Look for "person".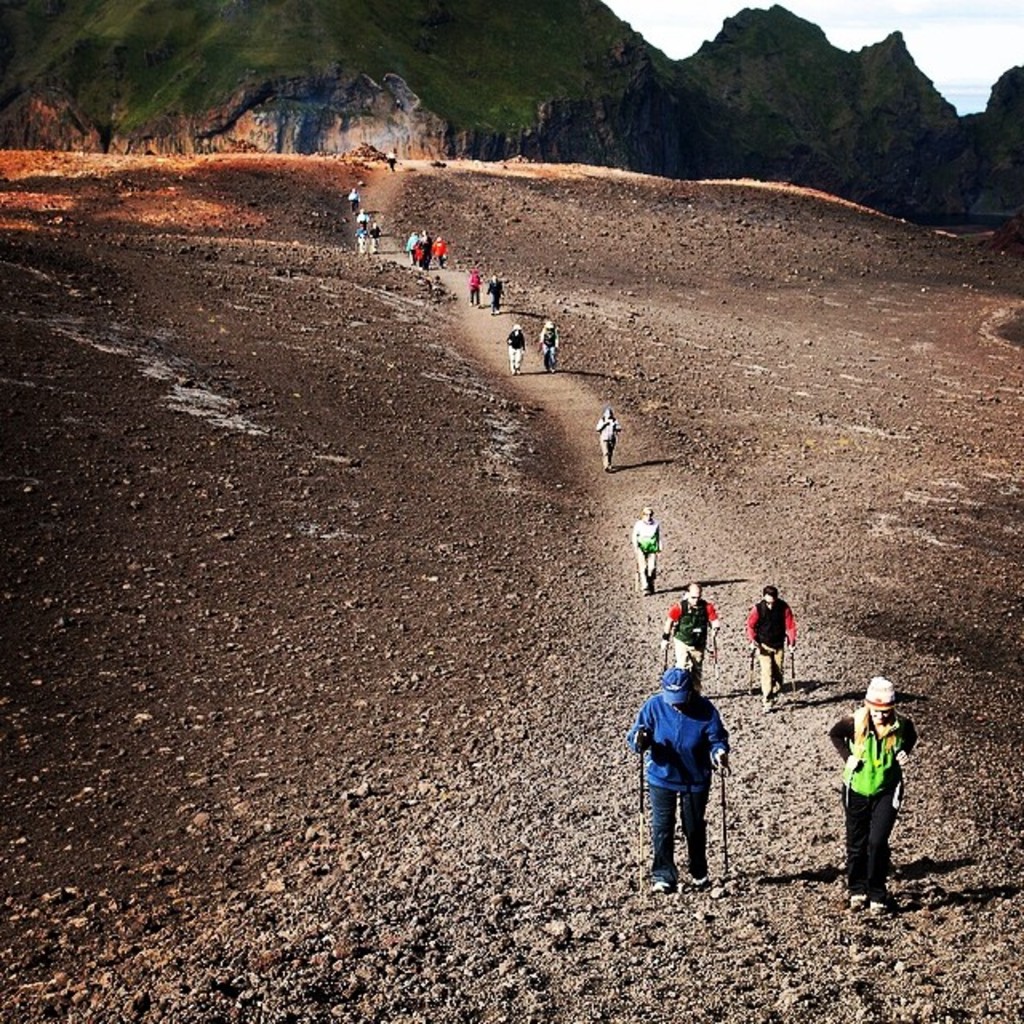
Found: box=[594, 406, 622, 469].
